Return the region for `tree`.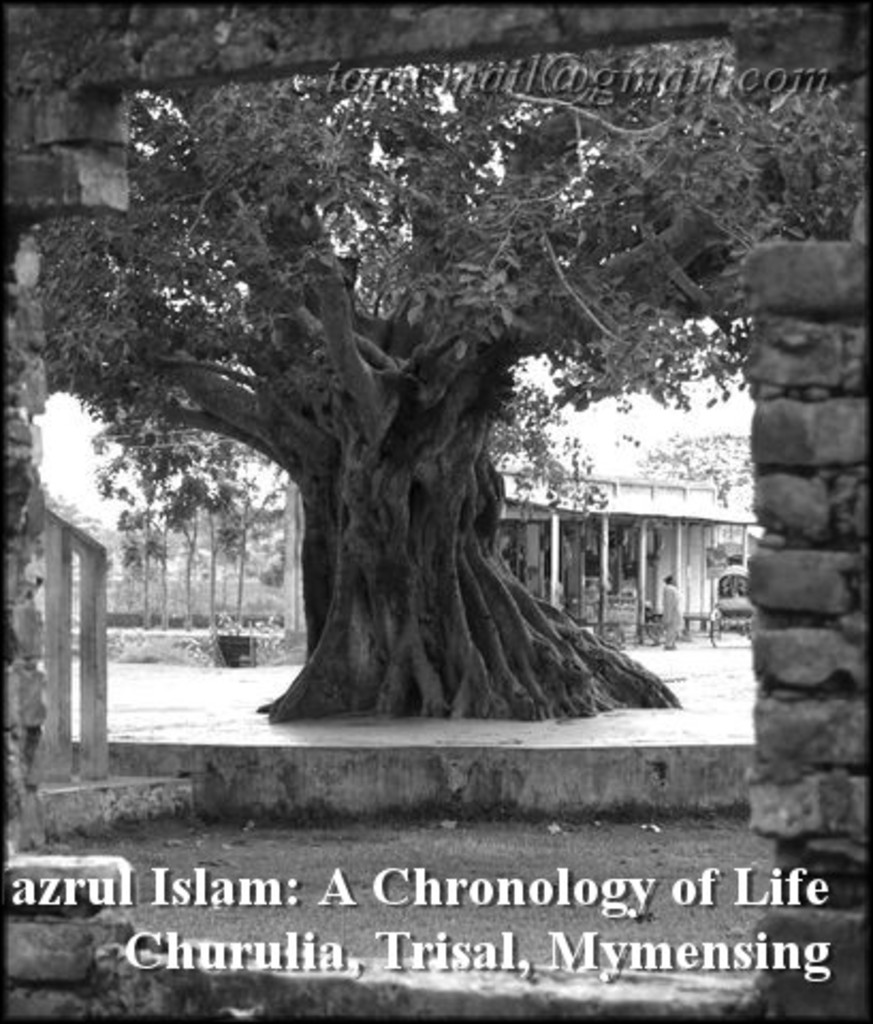
bbox=[28, 36, 764, 723].
